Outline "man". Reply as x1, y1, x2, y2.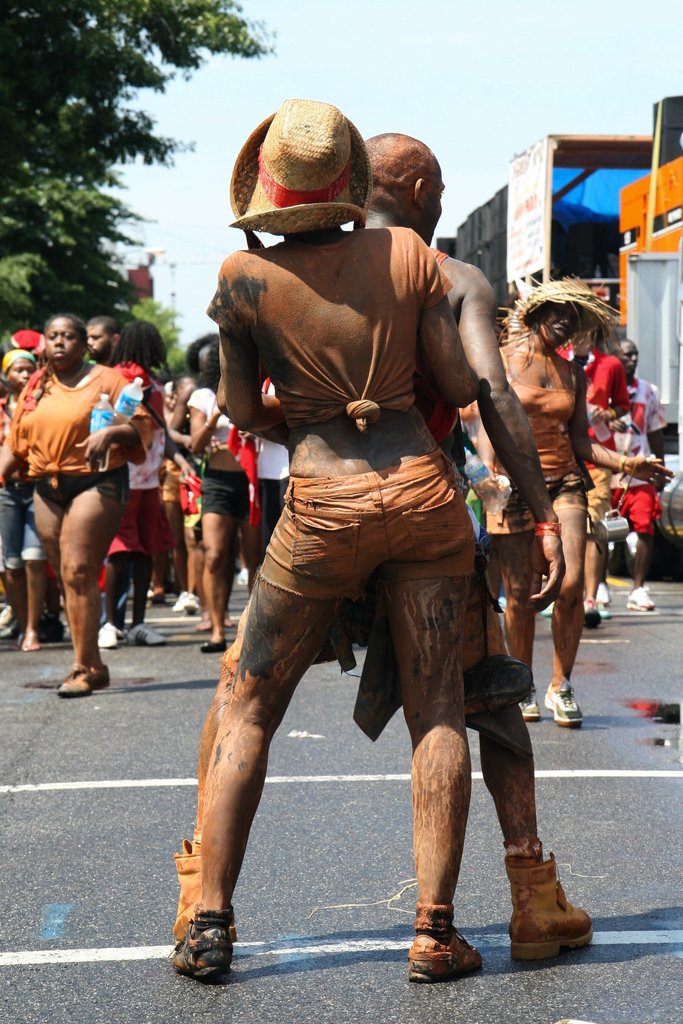
79, 312, 121, 364.
